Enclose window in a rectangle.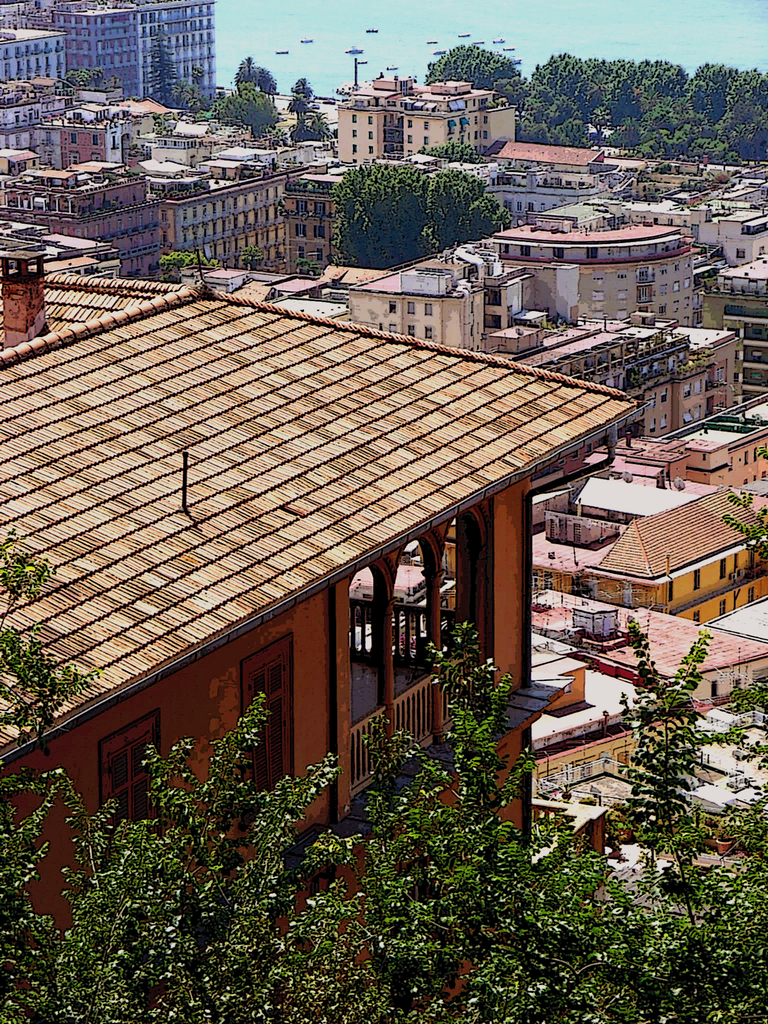
box=[675, 264, 681, 269].
